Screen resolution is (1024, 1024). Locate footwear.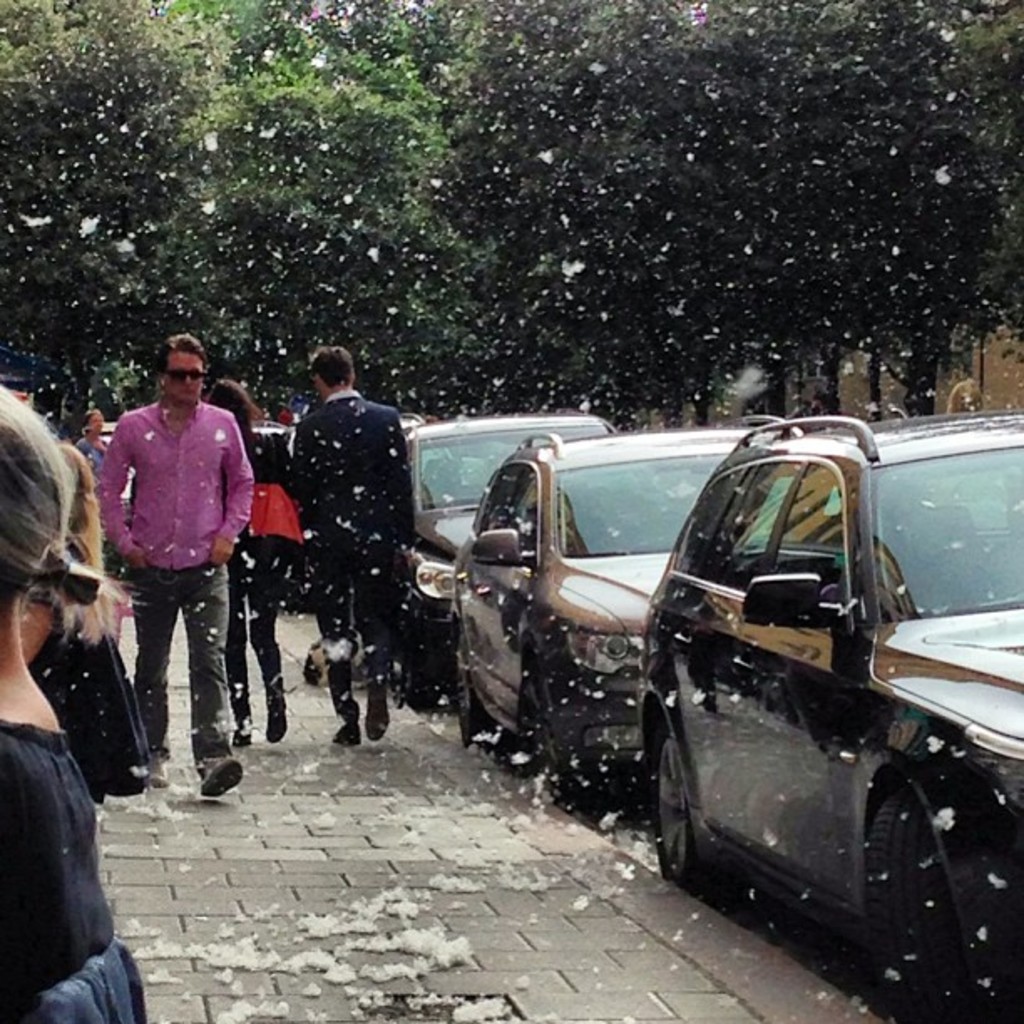
[365, 679, 393, 745].
